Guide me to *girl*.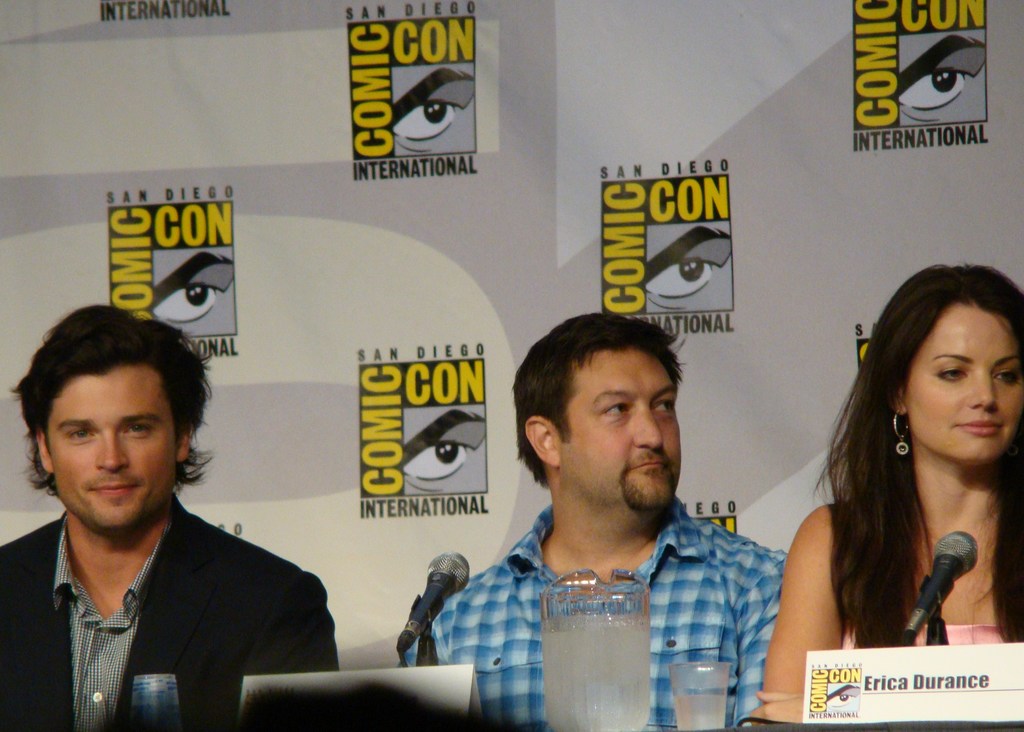
Guidance: 762:268:1023:726.
